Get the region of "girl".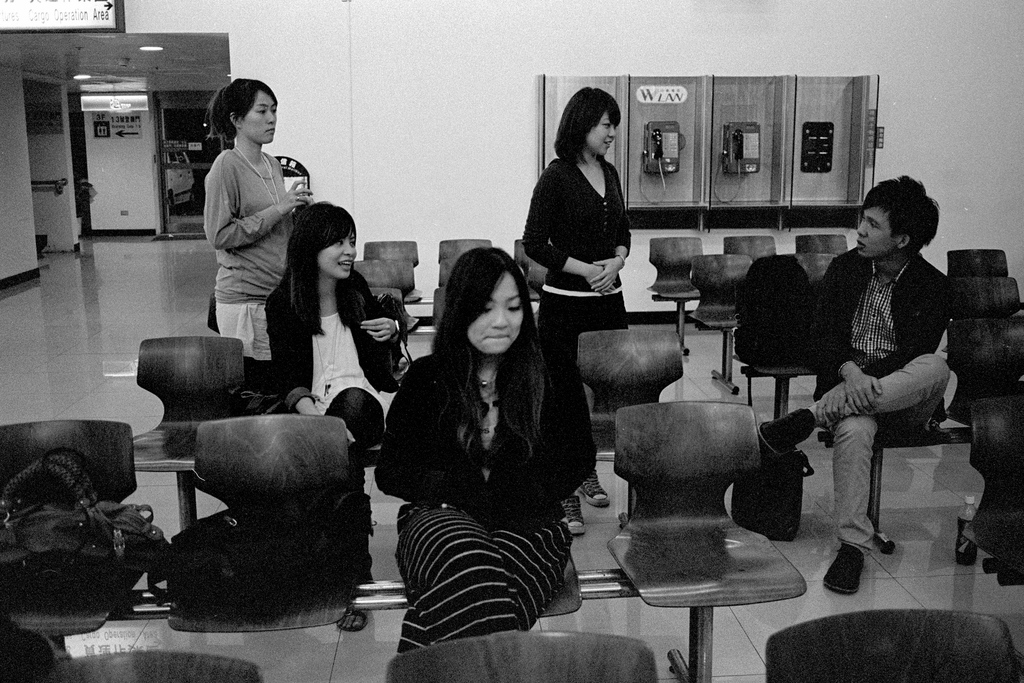
left=524, top=85, right=637, bottom=533.
